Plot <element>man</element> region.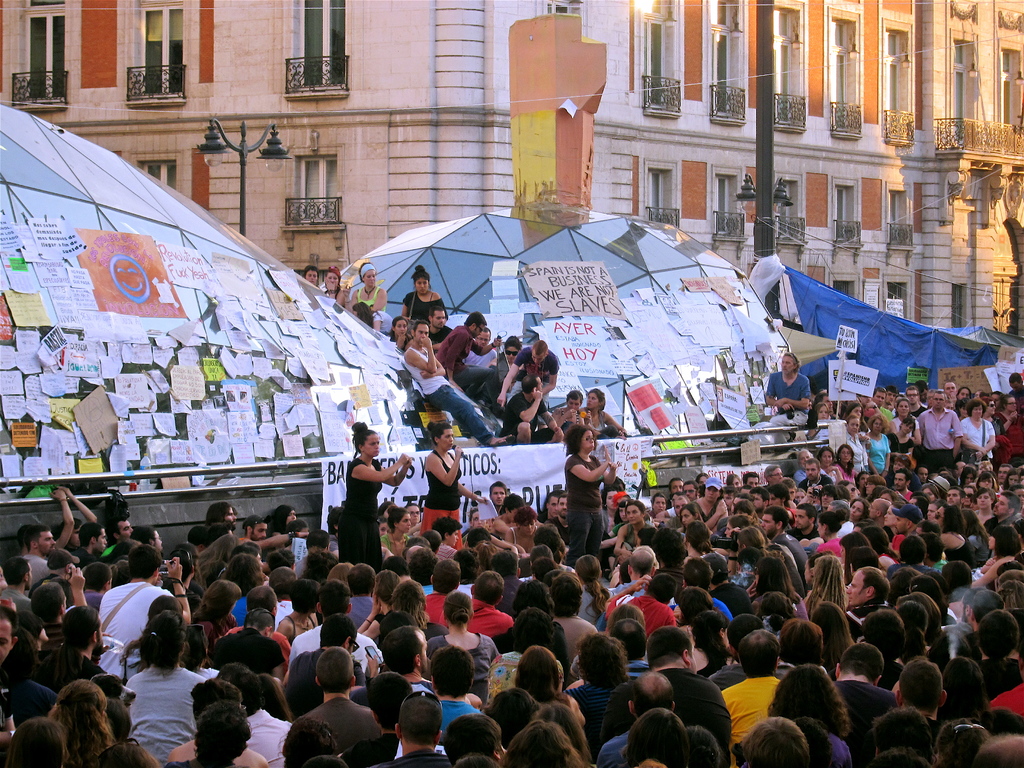
Plotted at 703:554:754:618.
